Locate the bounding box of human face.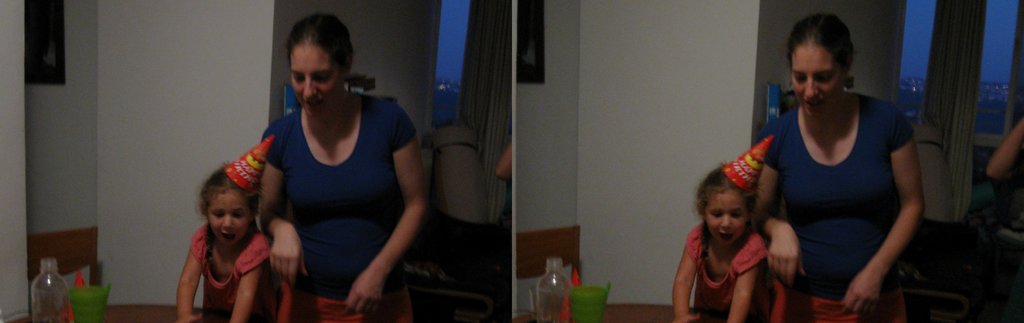
Bounding box: <box>789,43,844,117</box>.
